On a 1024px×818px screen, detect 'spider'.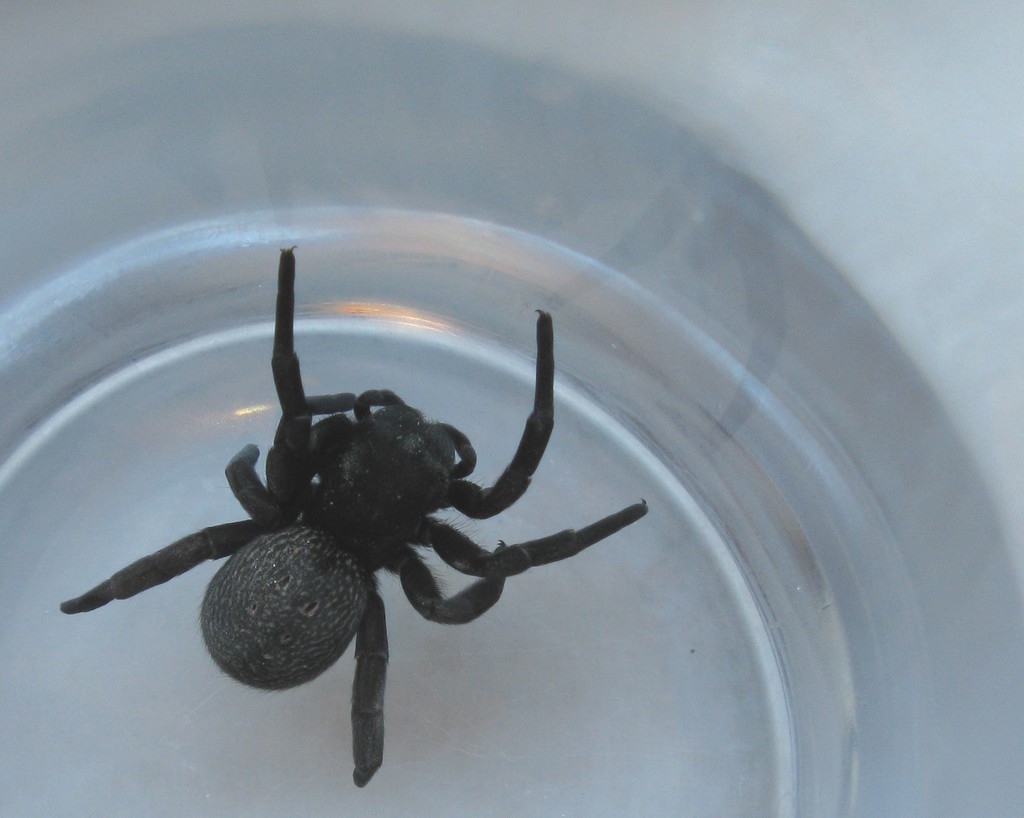
select_region(56, 249, 647, 790).
